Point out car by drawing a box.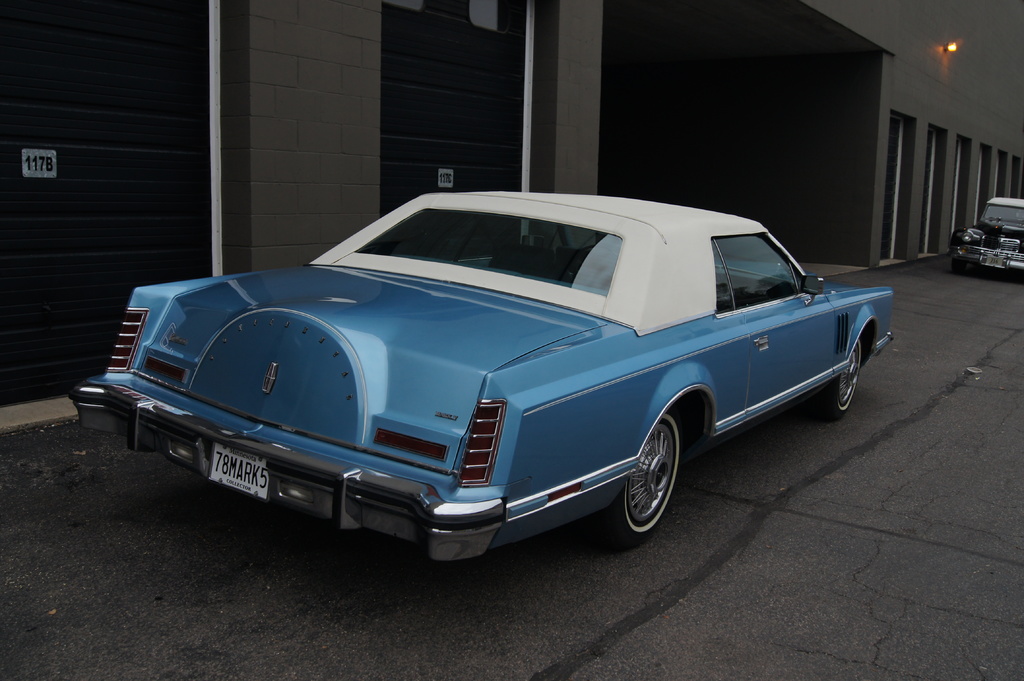
[left=945, top=190, right=1023, bottom=282].
